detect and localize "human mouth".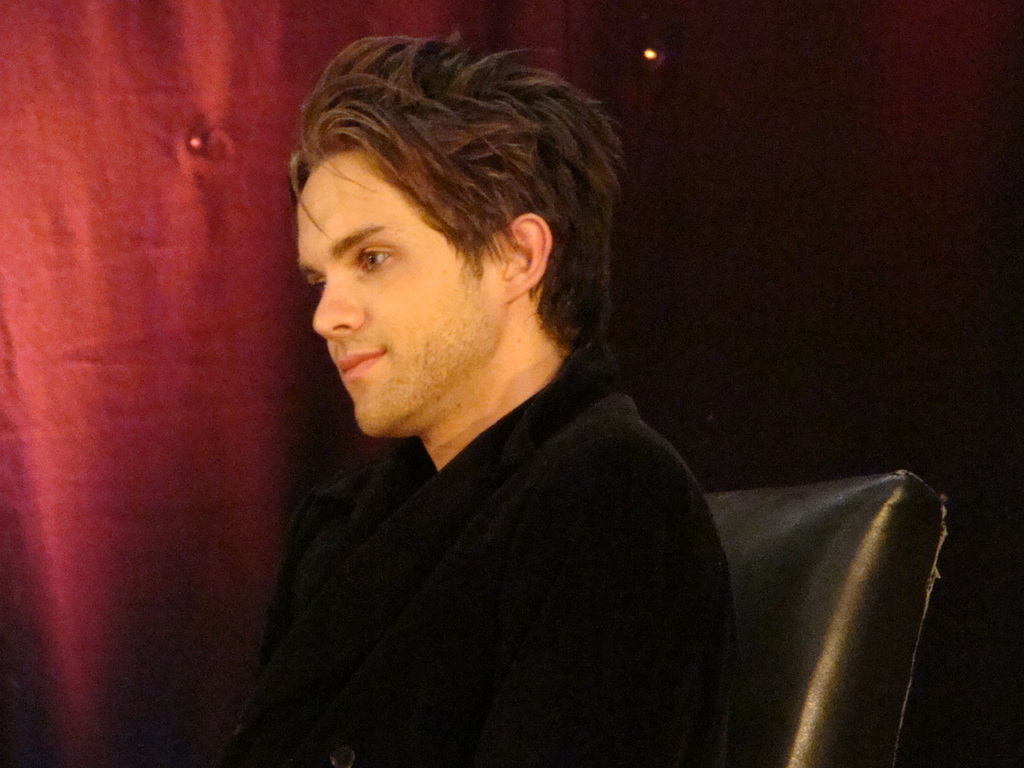
Localized at bbox=(344, 353, 385, 376).
